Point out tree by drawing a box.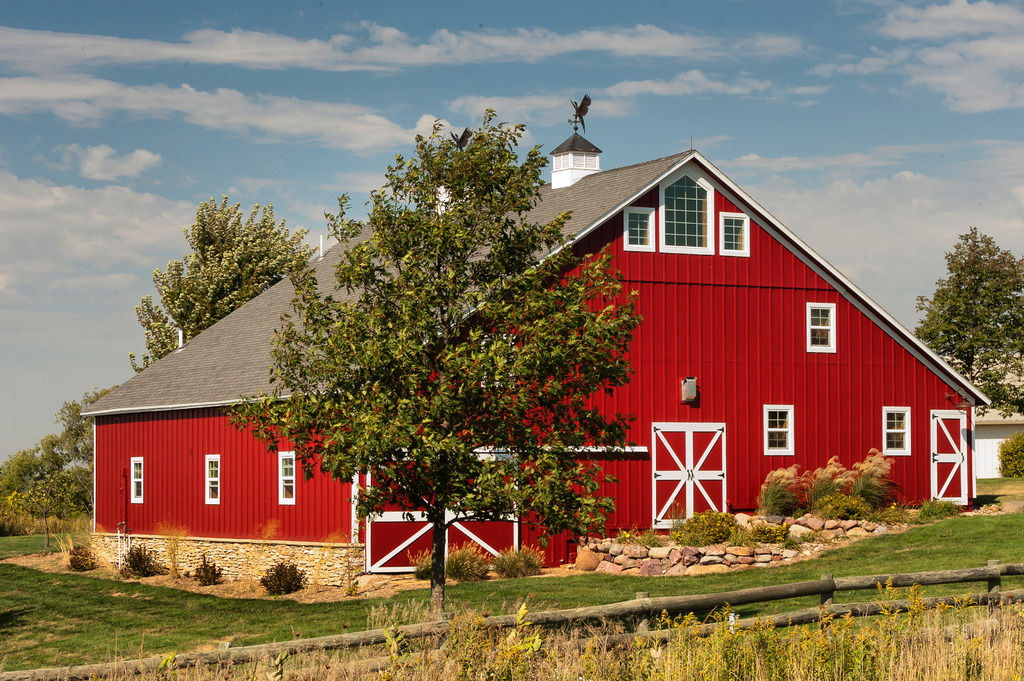
[left=913, top=225, right=1023, bottom=421].
